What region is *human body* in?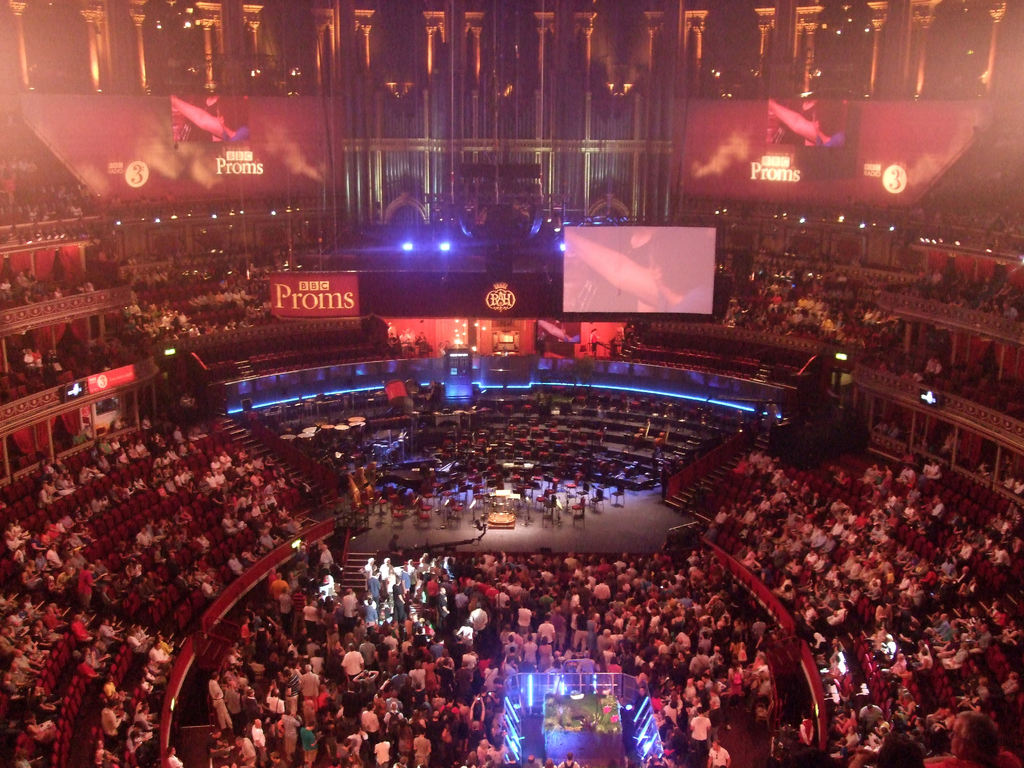
{"left": 160, "top": 468, "right": 169, "bottom": 483}.
